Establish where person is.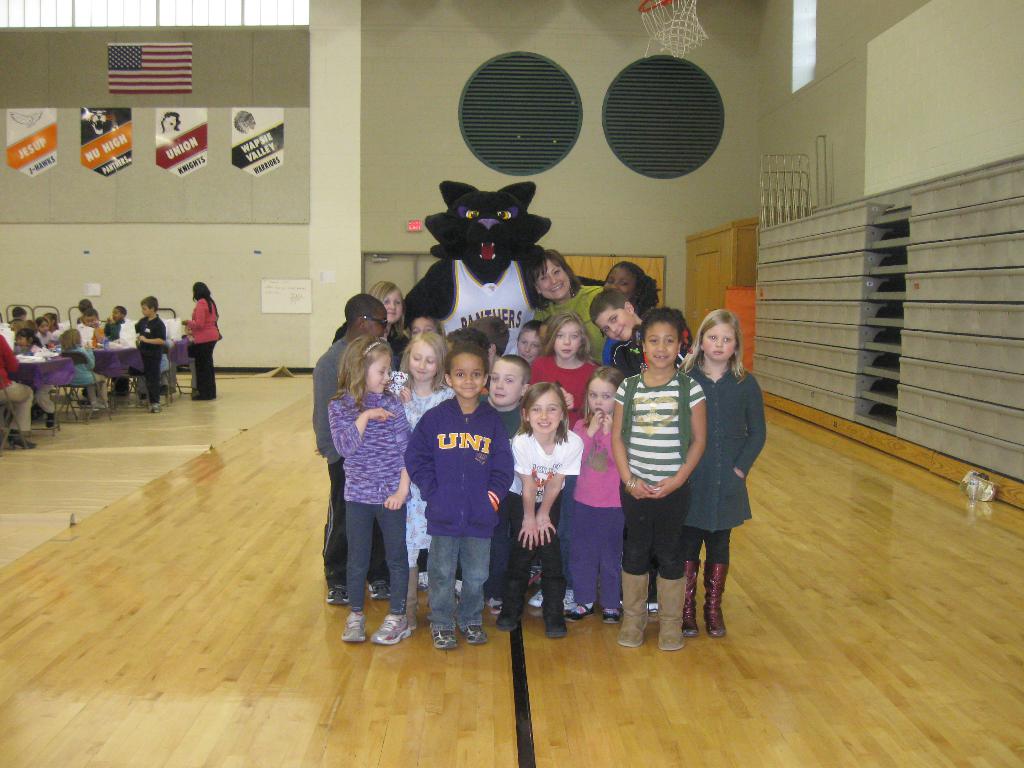
Established at crop(328, 332, 415, 643).
